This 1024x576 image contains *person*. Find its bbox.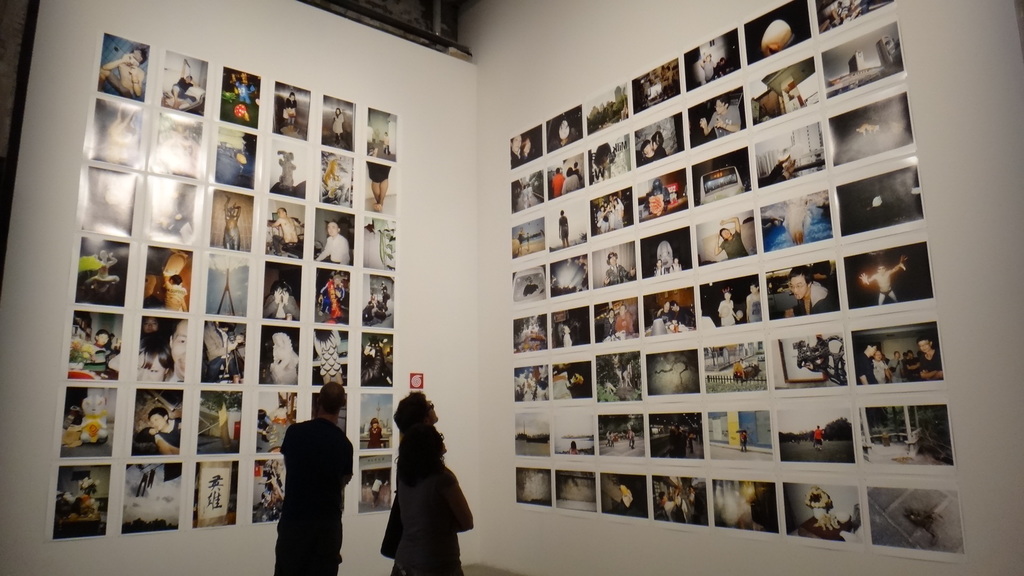
rect(332, 106, 346, 150).
